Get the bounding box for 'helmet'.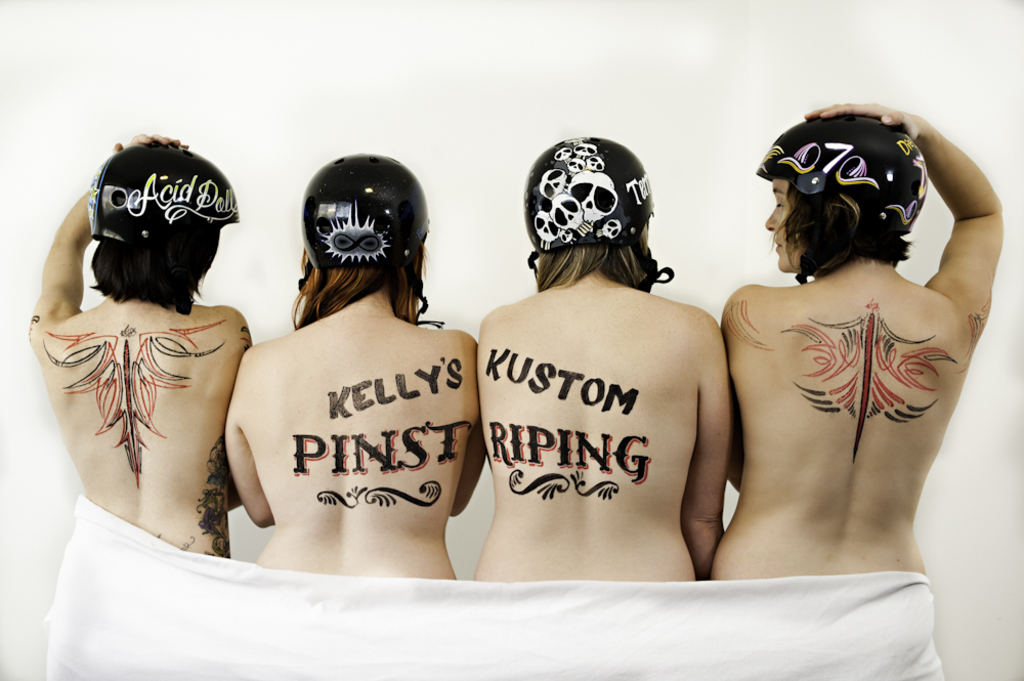
(763, 118, 953, 283).
